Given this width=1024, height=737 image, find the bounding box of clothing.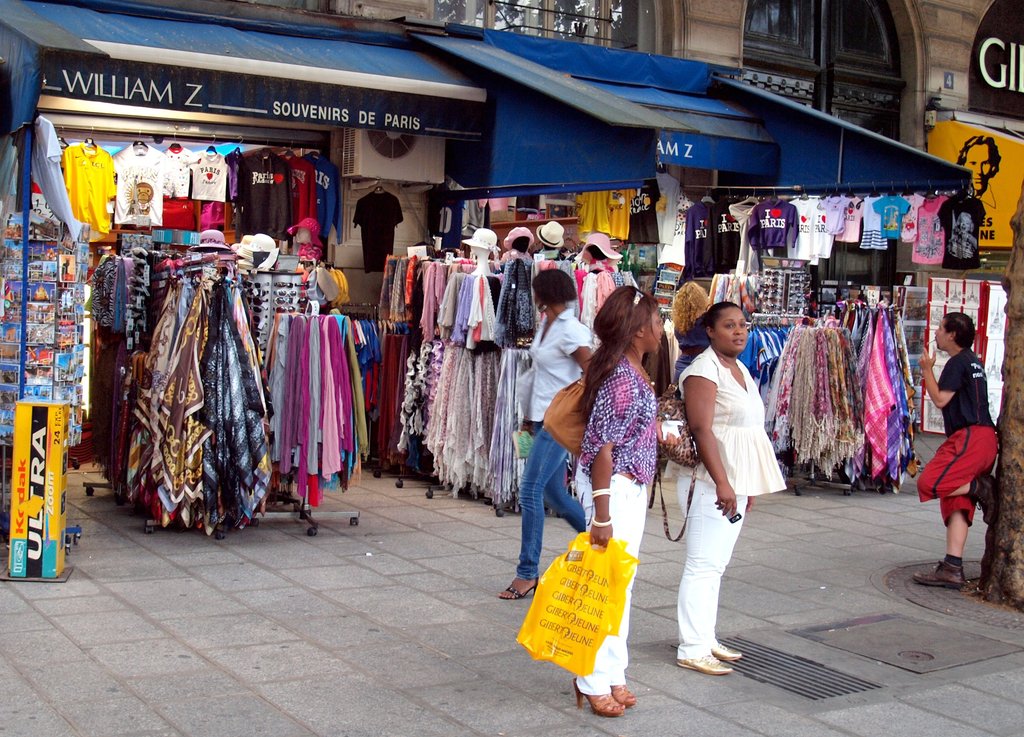
[left=902, top=355, right=998, bottom=523].
